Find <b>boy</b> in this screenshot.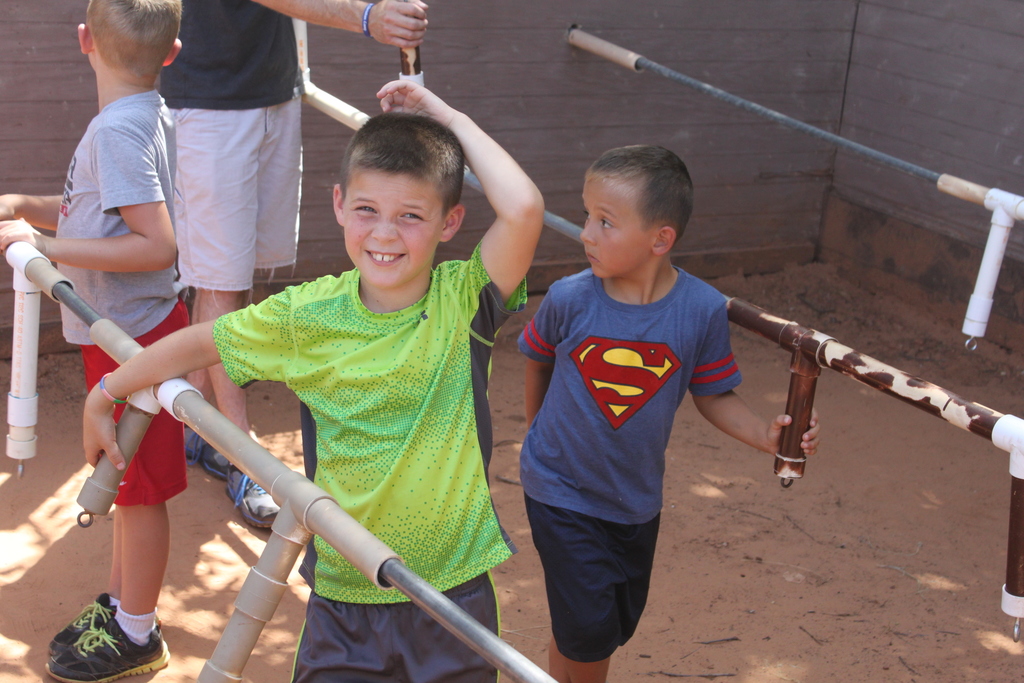
The bounding box for <b>boy</b> is 506, 126, 826, 659.
